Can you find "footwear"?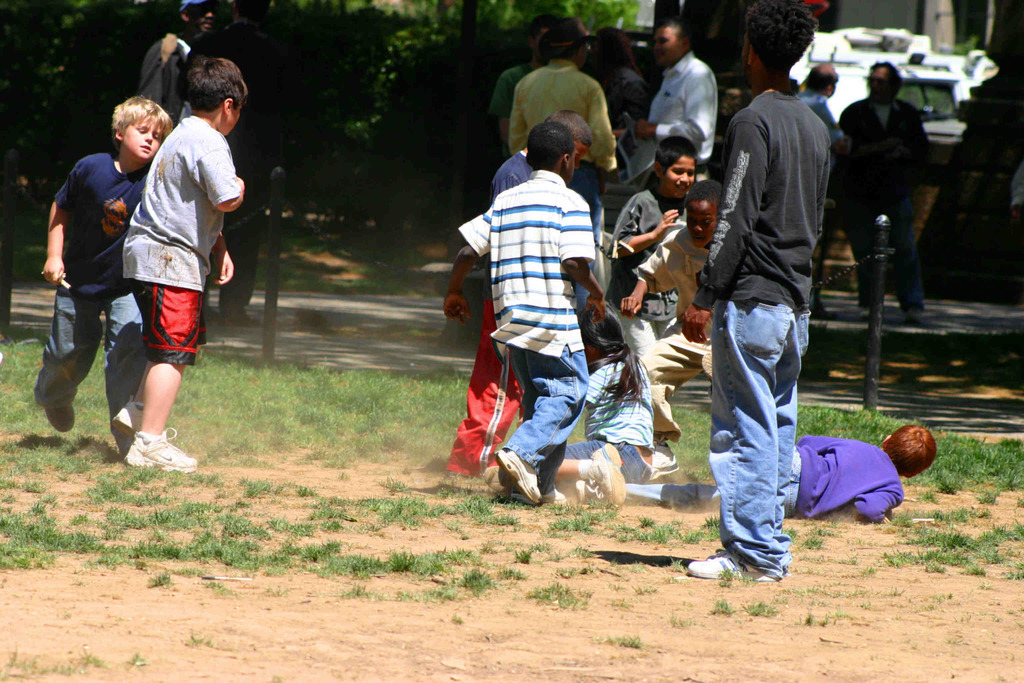
Yes, bounding box: (679, 550, 776, 586).
